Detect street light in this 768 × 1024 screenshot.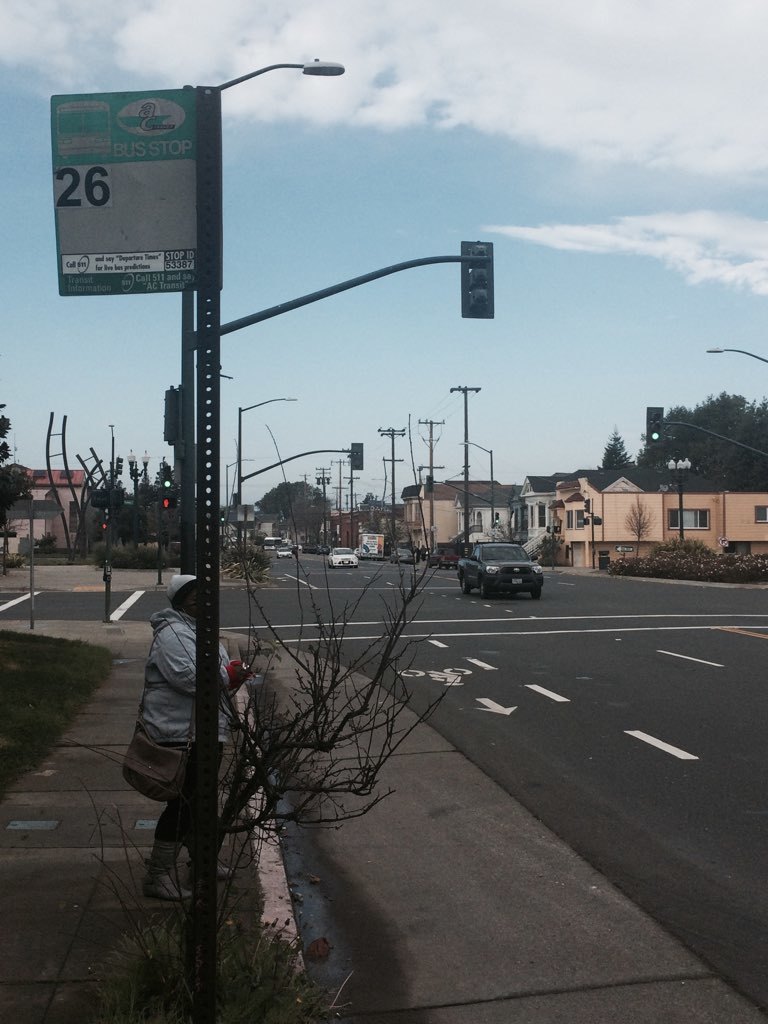
Detection: bbox=[699, 342, 767, 372].
